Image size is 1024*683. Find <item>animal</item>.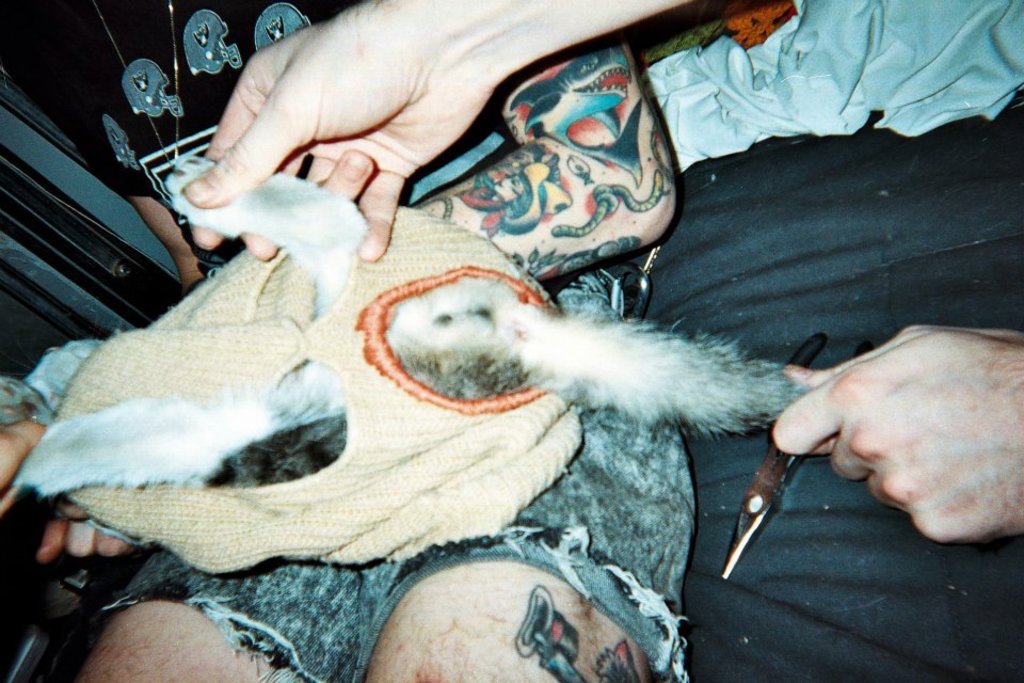
rect(0, 155, 816, 565).
